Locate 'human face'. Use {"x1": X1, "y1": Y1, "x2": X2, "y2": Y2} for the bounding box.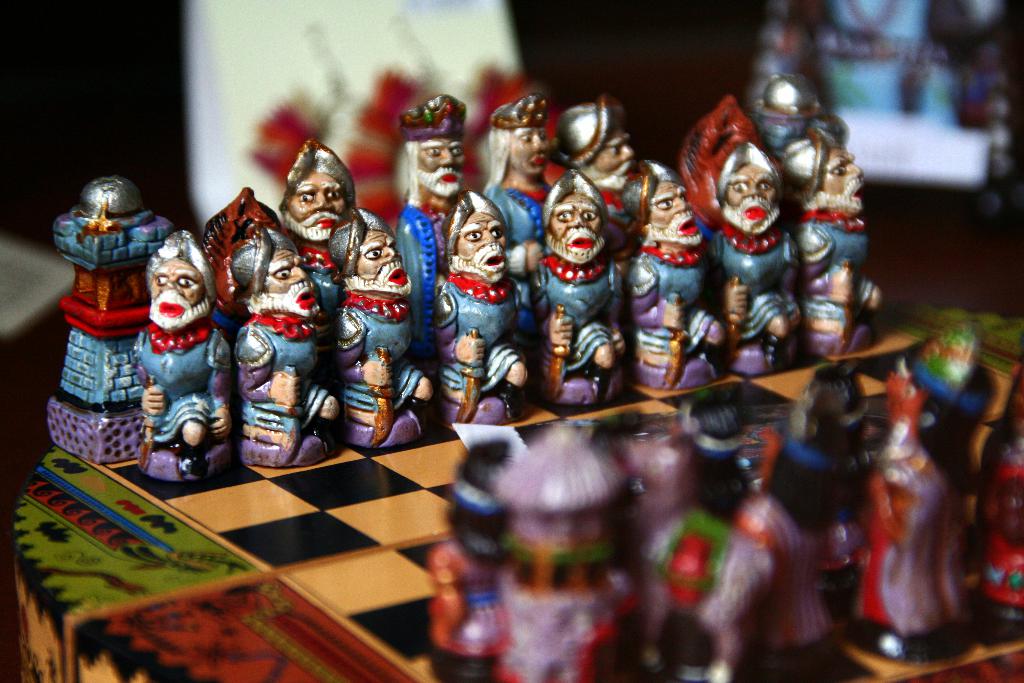
{"x1": 454, "y1": 218, "x2": 511, "y2": 292}.
